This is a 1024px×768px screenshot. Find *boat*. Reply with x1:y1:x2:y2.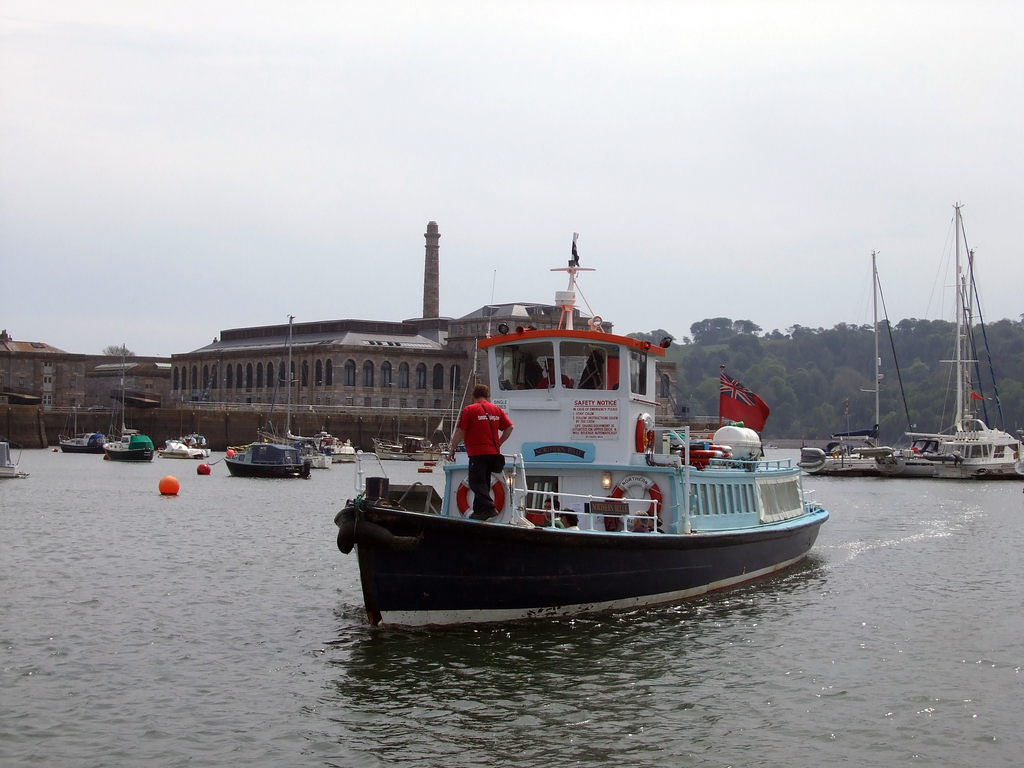
98:420:155:465.
